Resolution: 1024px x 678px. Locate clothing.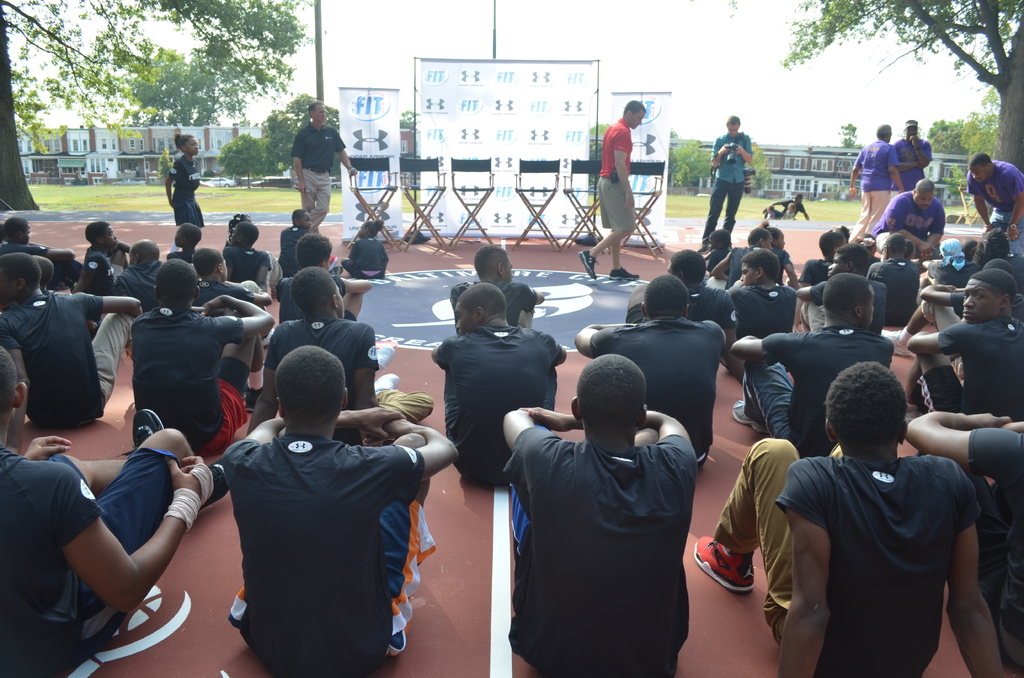
(429,321,564,490).
